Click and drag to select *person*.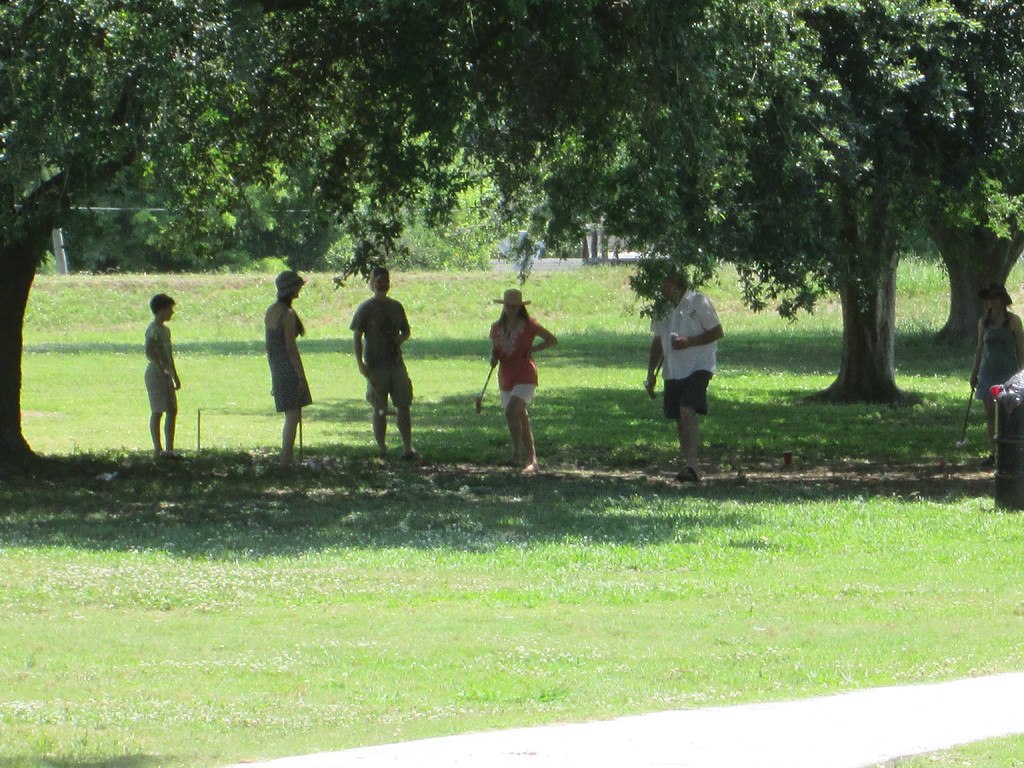
Selection: (354, 270, 411, 458).
